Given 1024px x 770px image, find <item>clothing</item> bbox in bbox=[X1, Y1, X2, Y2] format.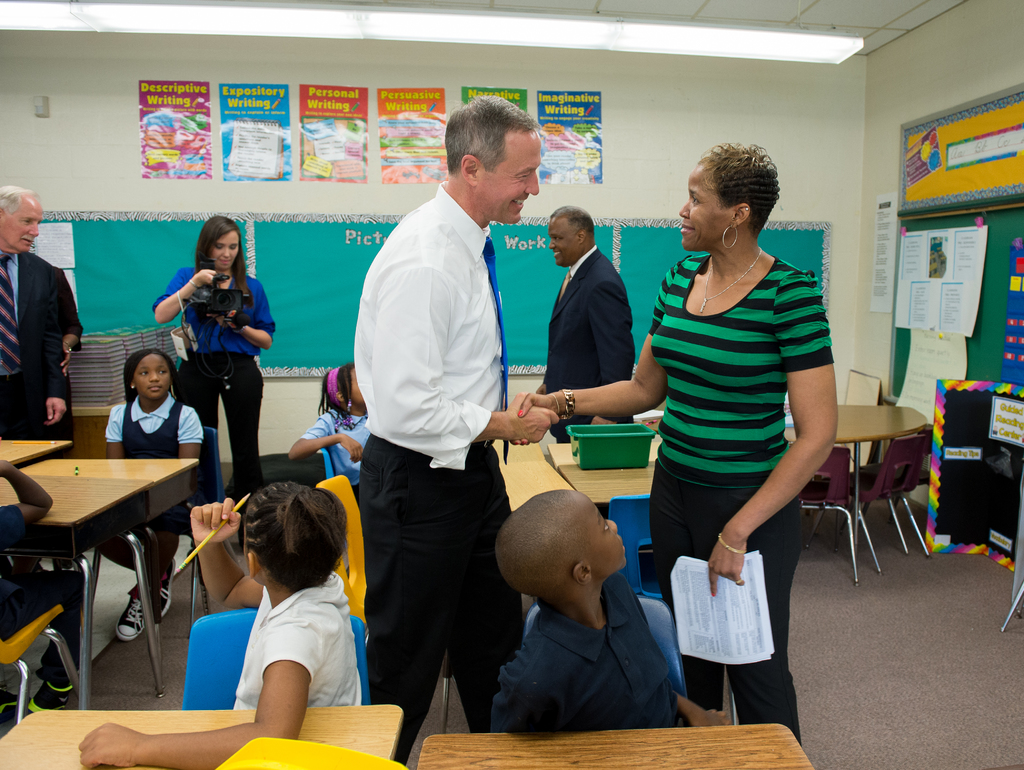
bbox=[0, 243, 89, 452].
